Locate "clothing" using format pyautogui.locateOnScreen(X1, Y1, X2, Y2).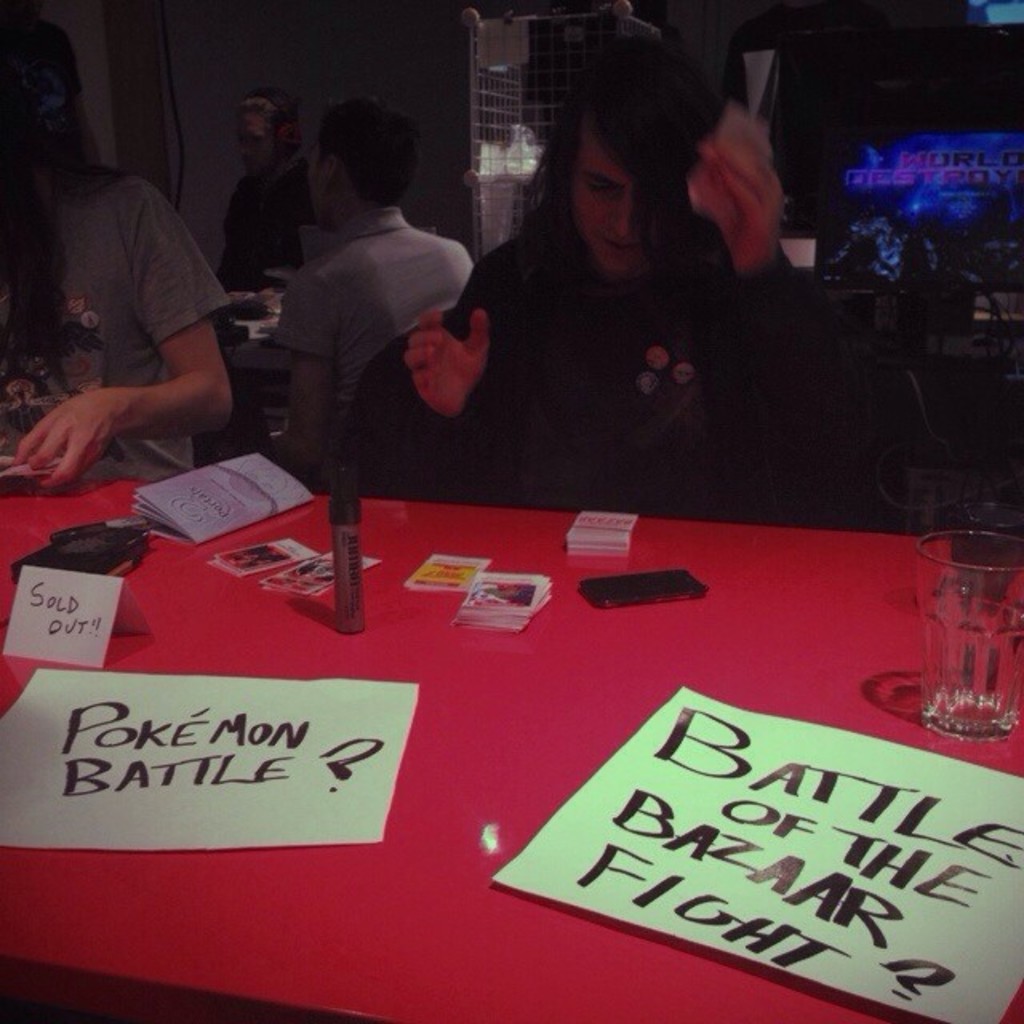
pyautogui.locateOnScreen(261, 213, 506, 378).
